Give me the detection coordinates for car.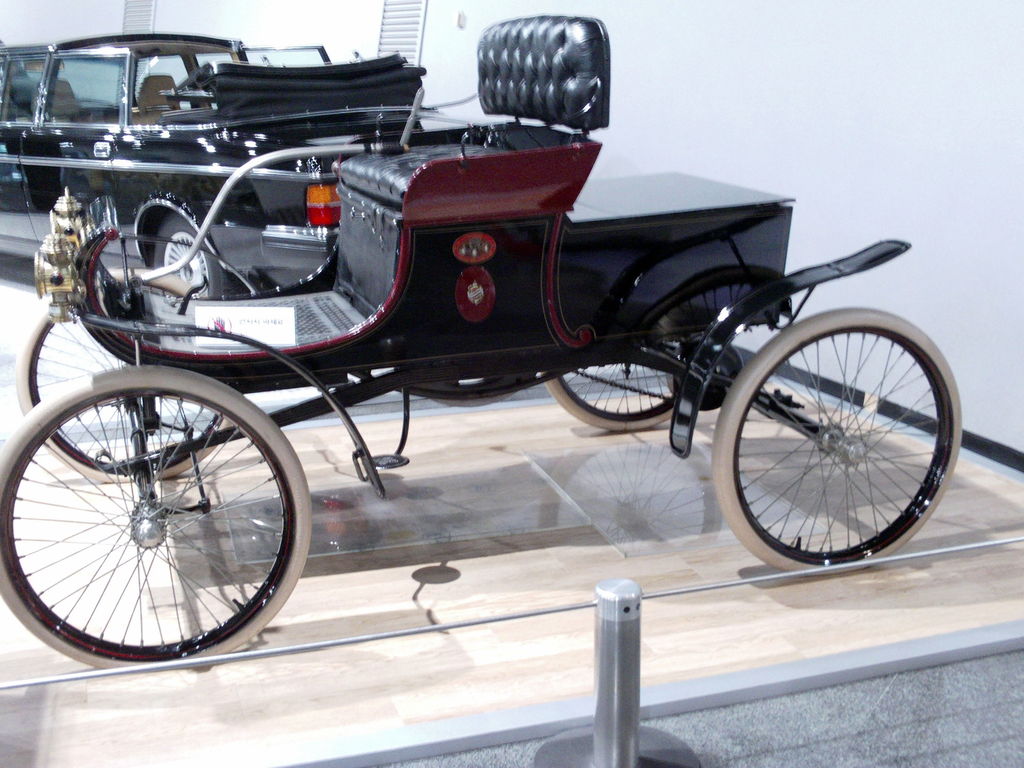
0, 38, 428, 302.
